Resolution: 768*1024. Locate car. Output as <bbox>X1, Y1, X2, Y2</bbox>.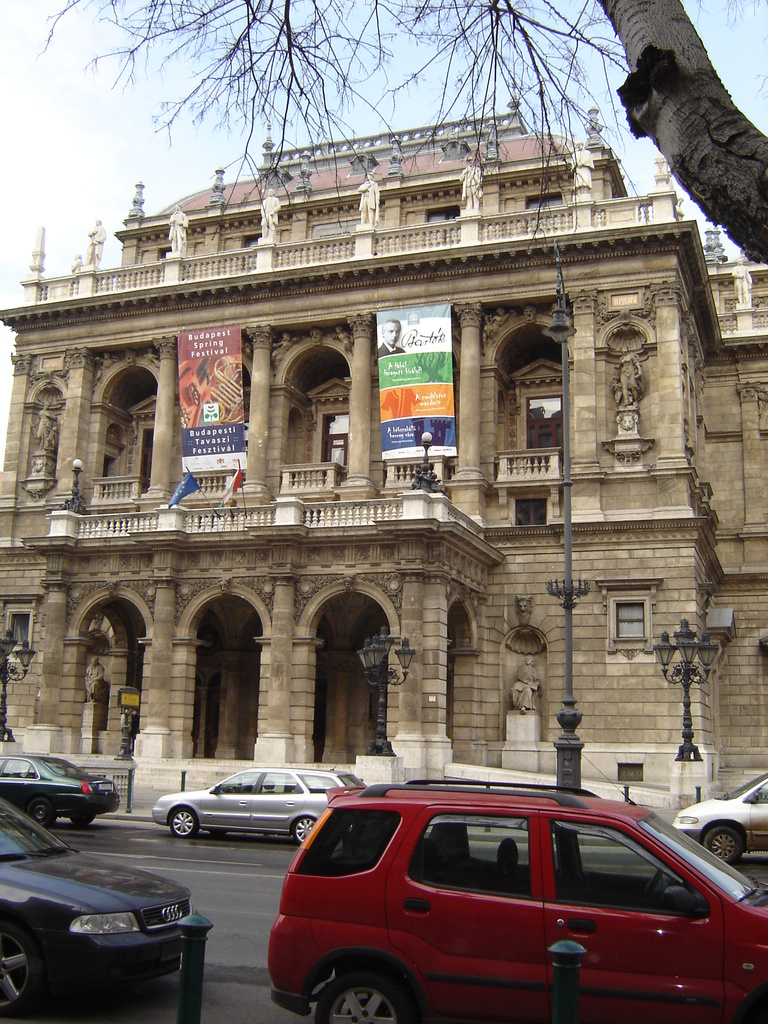
<bbox>669, 758, 767, 867</bbox>.
